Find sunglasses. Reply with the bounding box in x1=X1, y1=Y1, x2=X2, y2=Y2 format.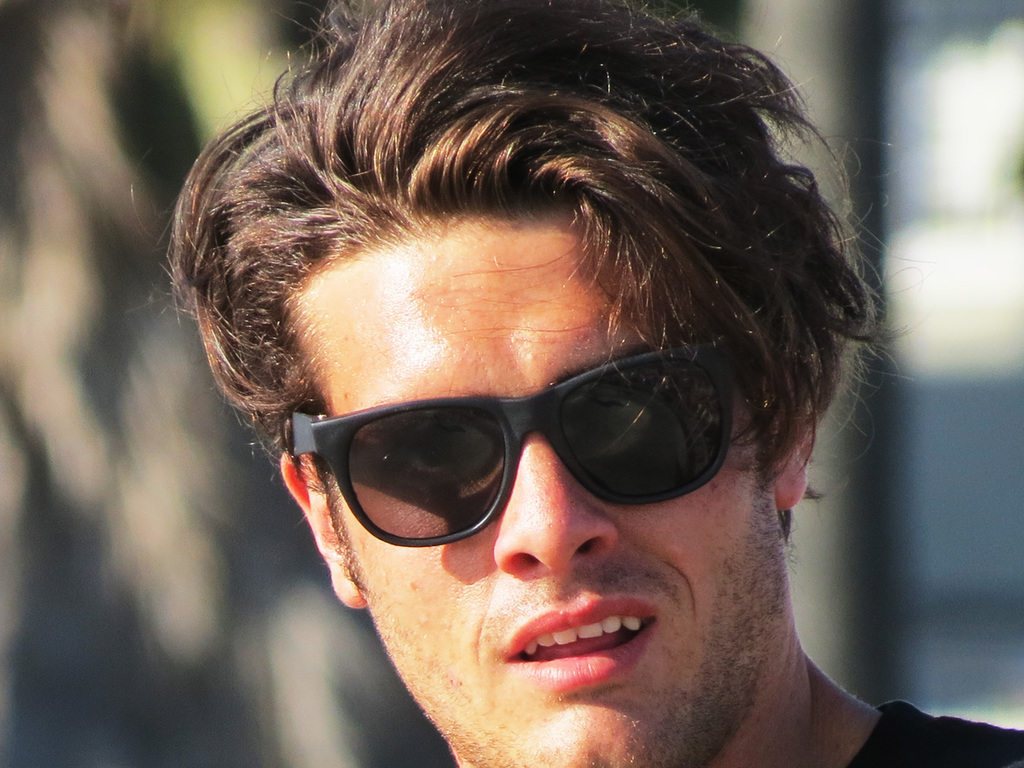
x1=292, y1=343, x2=733, y2=544.
